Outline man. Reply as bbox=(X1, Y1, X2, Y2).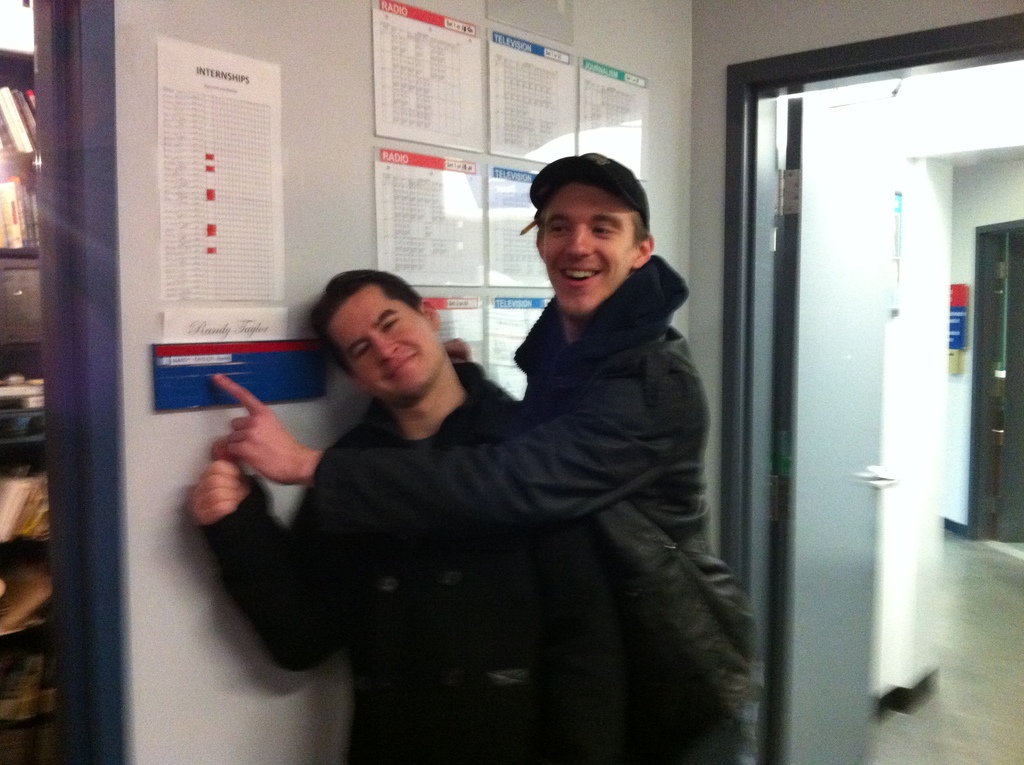
bbox=(196, 148, 732, 569).
